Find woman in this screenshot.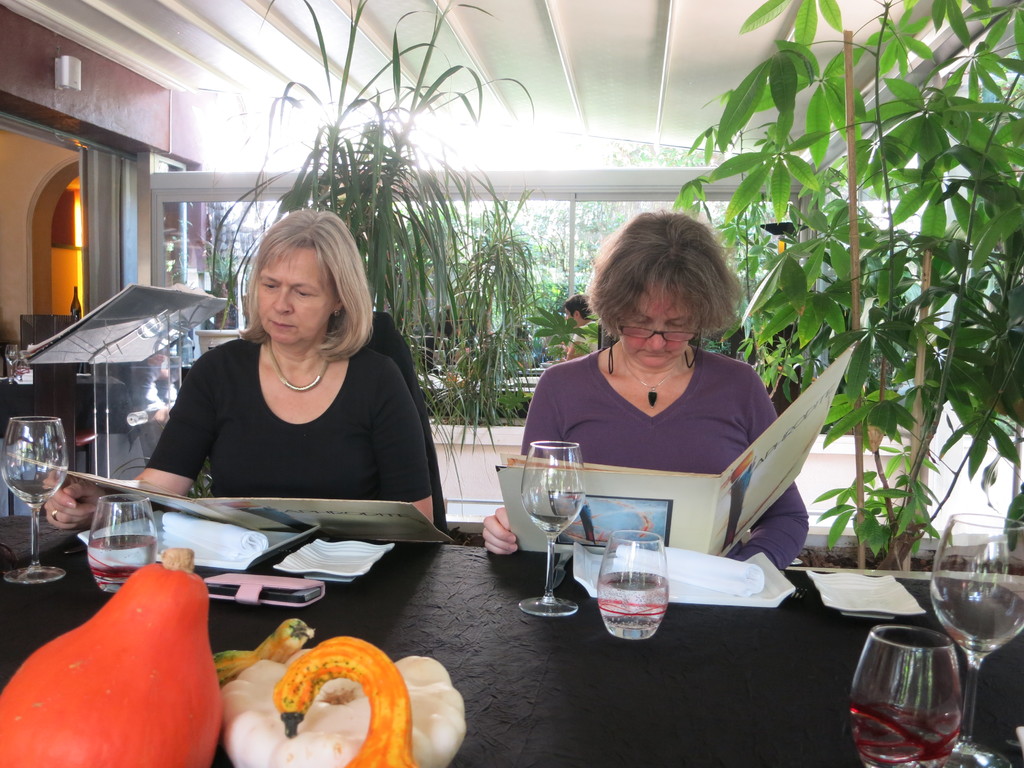
The bounding box for woman is [left=127, top=225, right=429, bottom=558].
